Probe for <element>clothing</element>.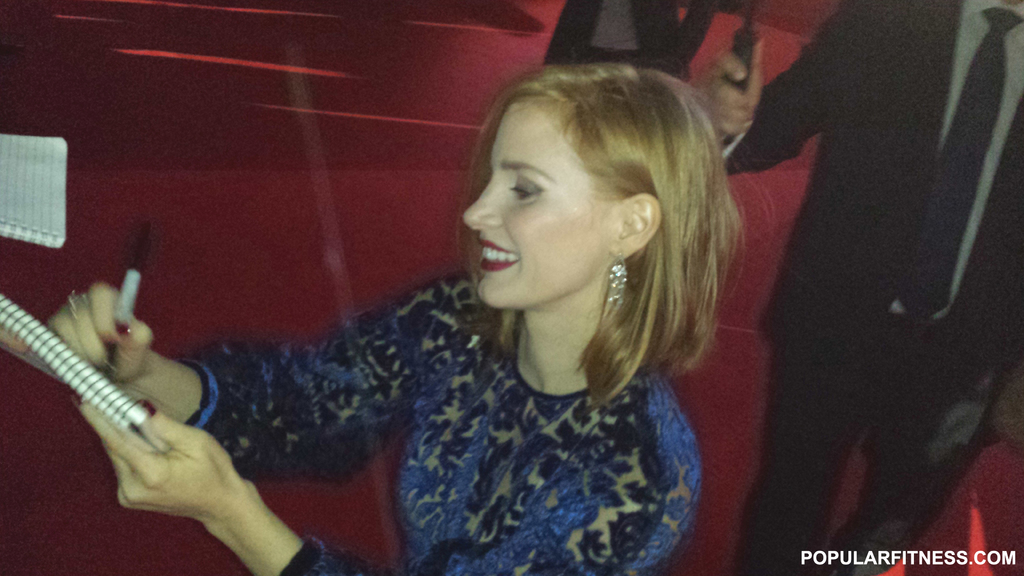
Probe result: [140,184,771,575].
